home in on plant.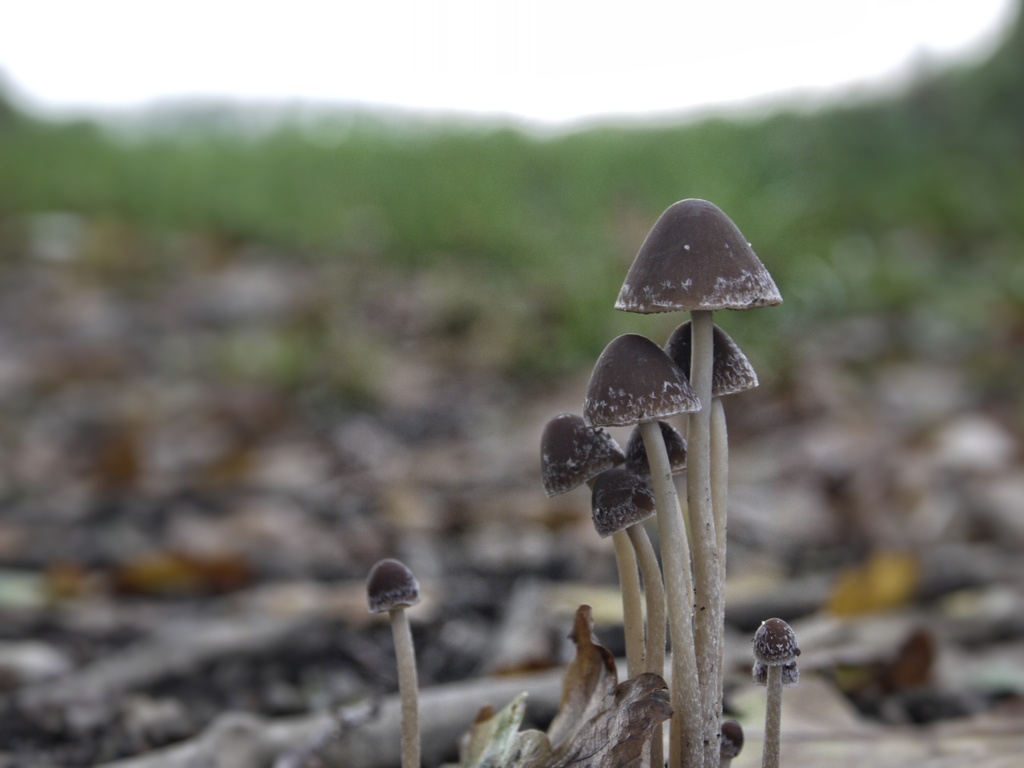
Homed in at box(0, 69, 1023, 767).
